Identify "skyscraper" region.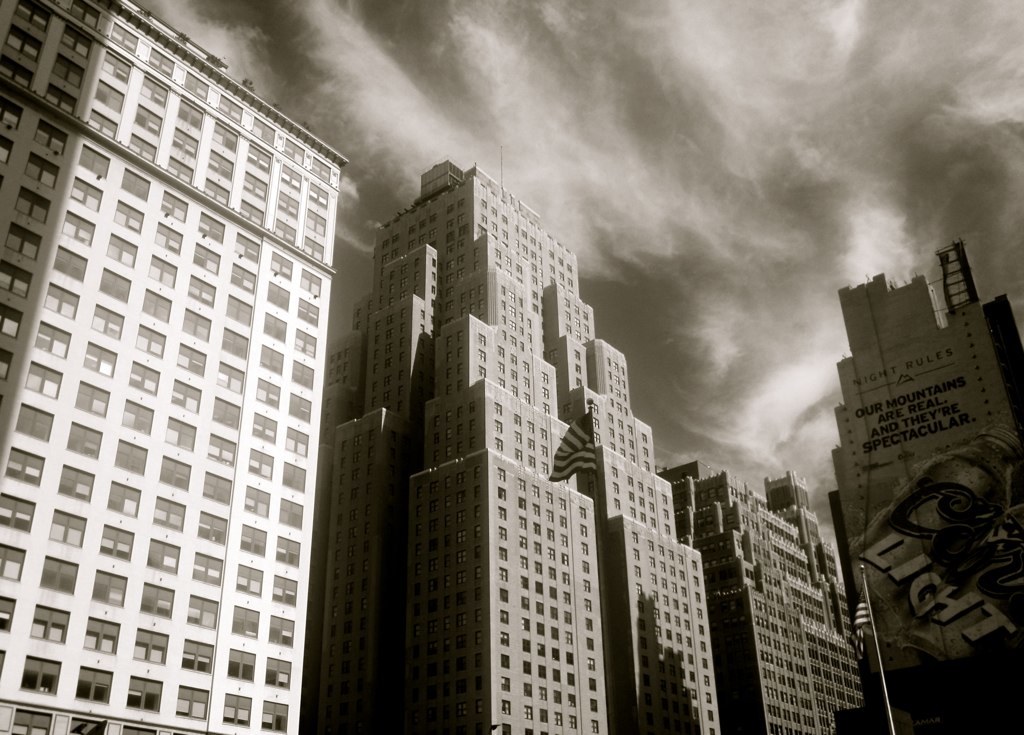
Region: box=[314, 159, 725, 734].
